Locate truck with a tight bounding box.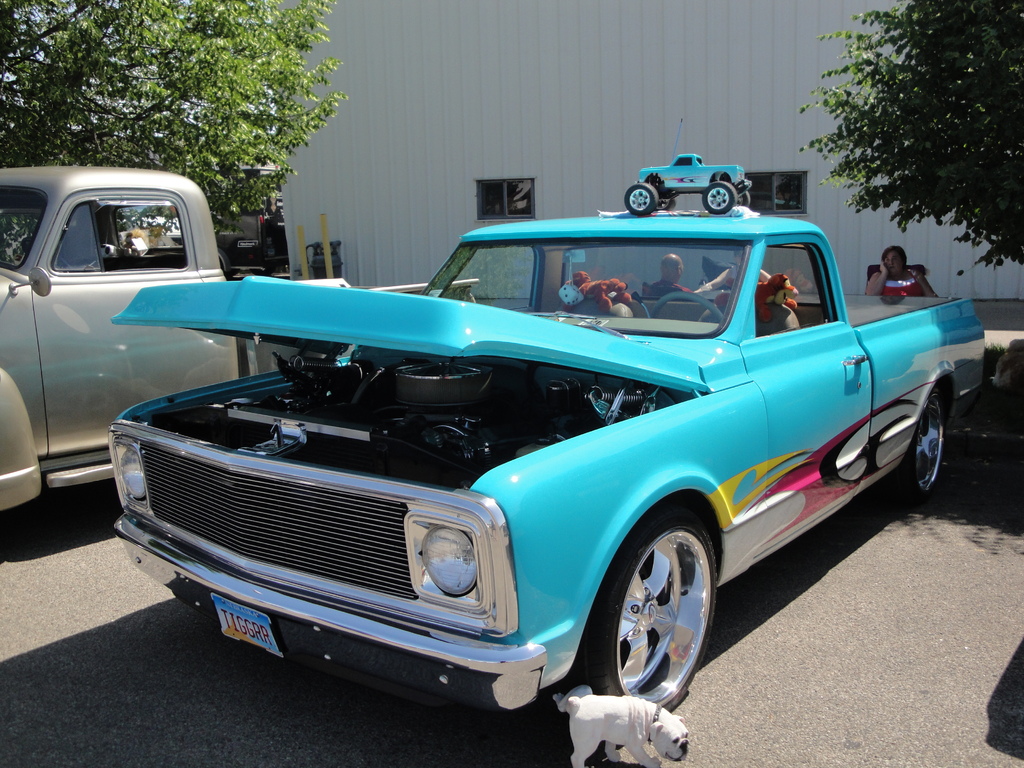
[left=0, top=180, right=257, bottom=526].
